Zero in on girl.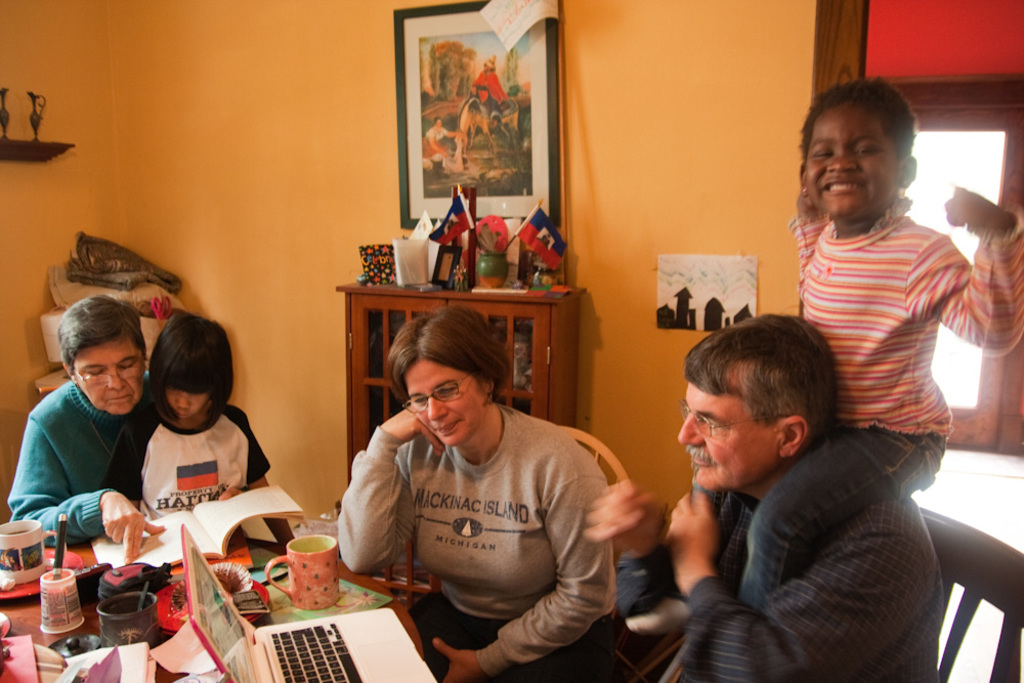
Zeroed in: crop(102, 311, 297, 552).
